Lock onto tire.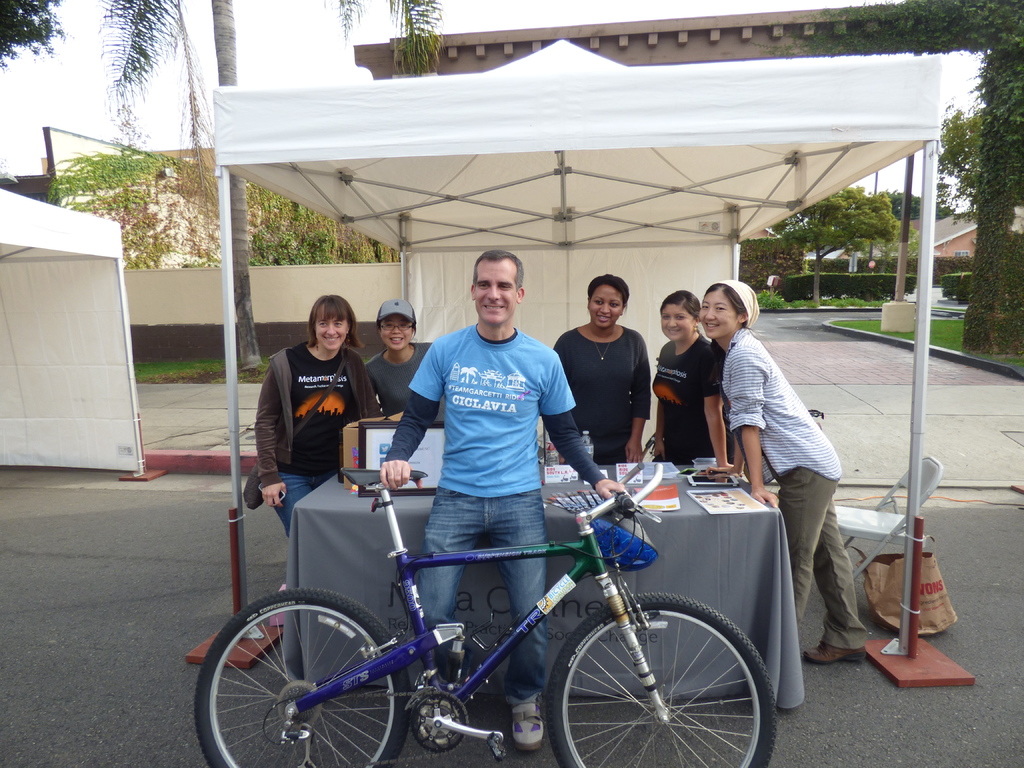
Locked: 538 588 778 767.
